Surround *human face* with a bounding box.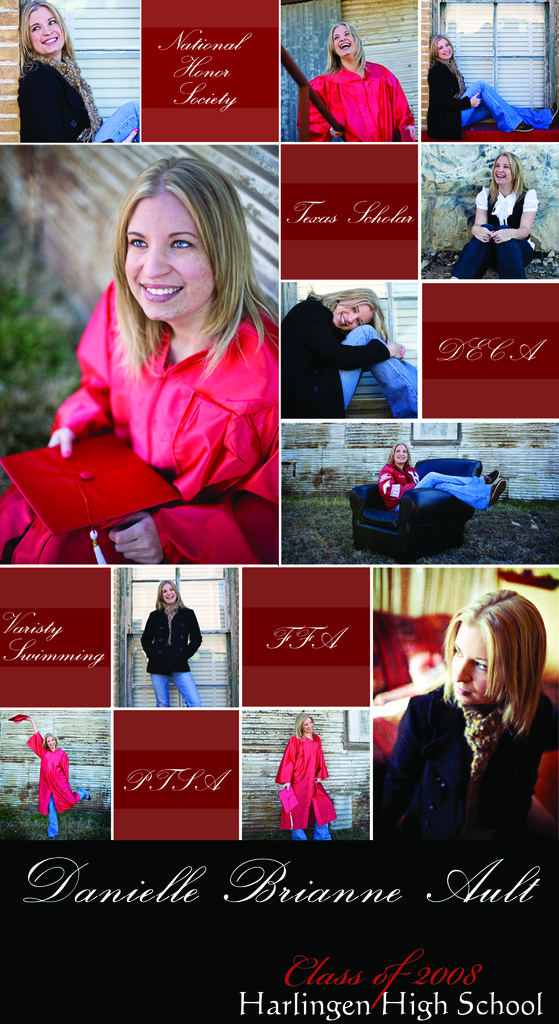
box=[124, 198, 216, 321].
